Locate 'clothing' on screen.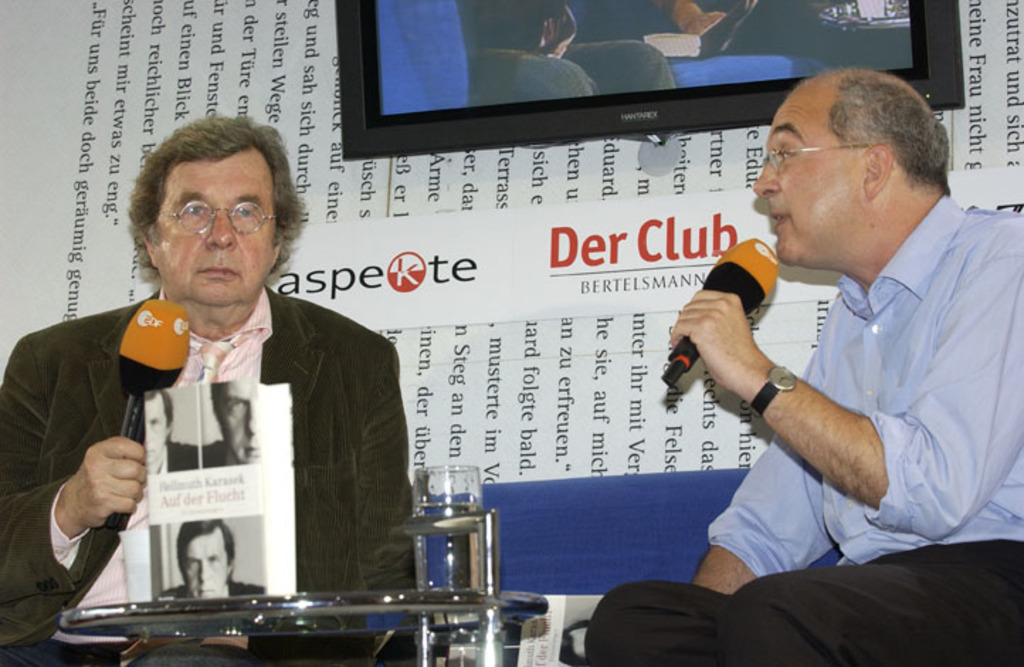
On screen at bbox=(200, 440, 255, 461).
